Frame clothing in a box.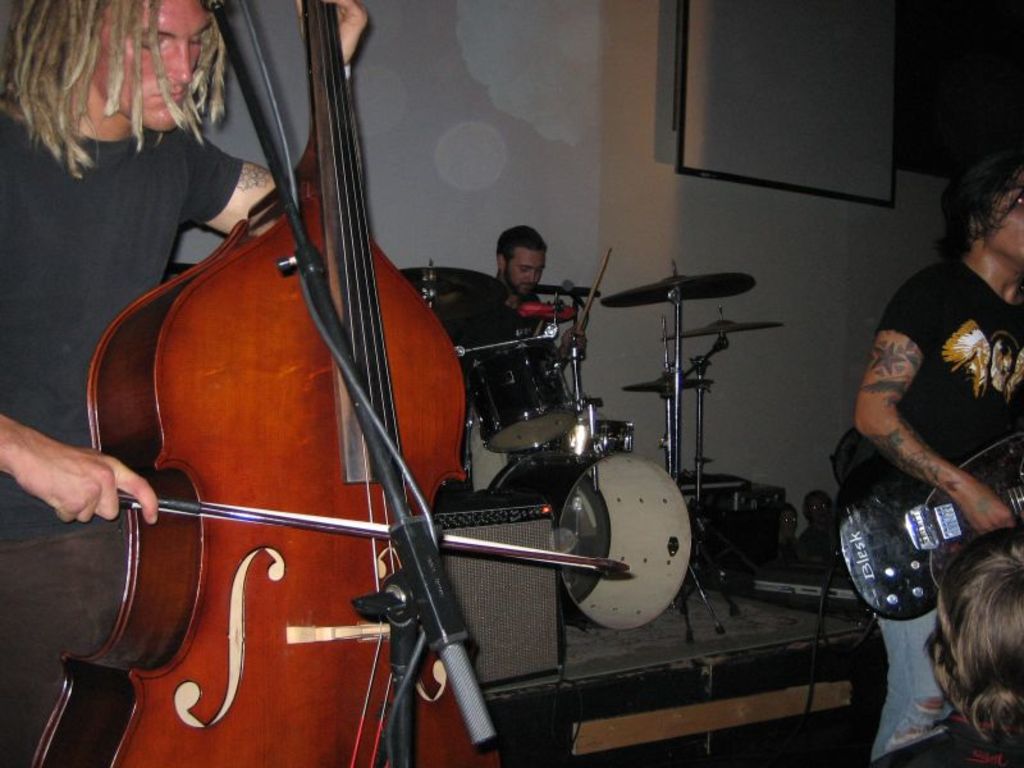
835,251,1023,767.
